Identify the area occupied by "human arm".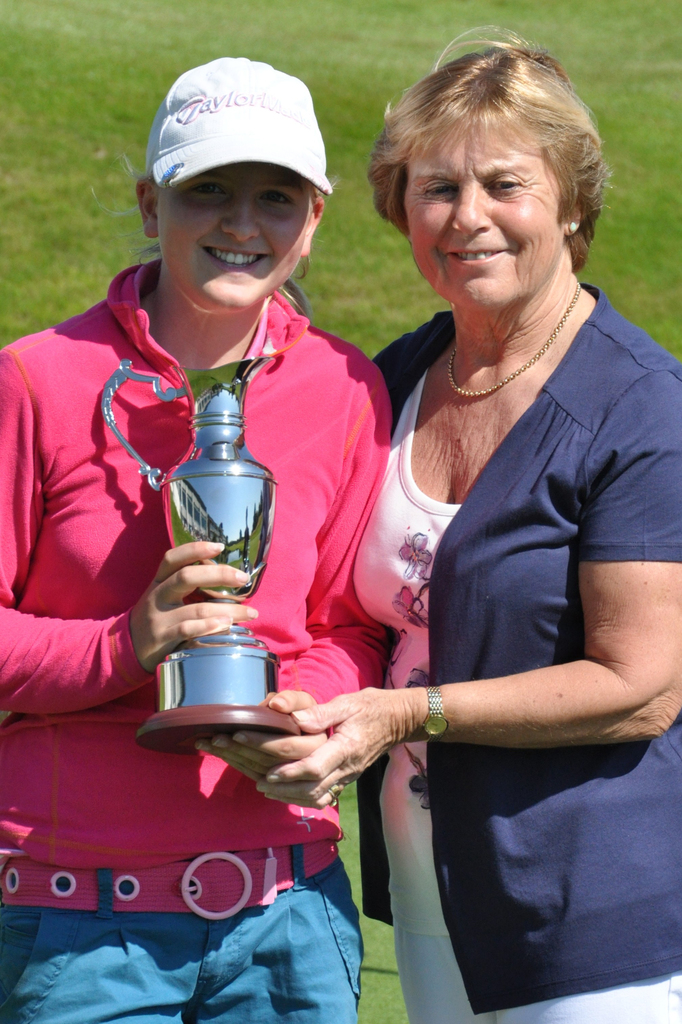
Area: <bbox>198, 333, 395, 796</bbox>.
